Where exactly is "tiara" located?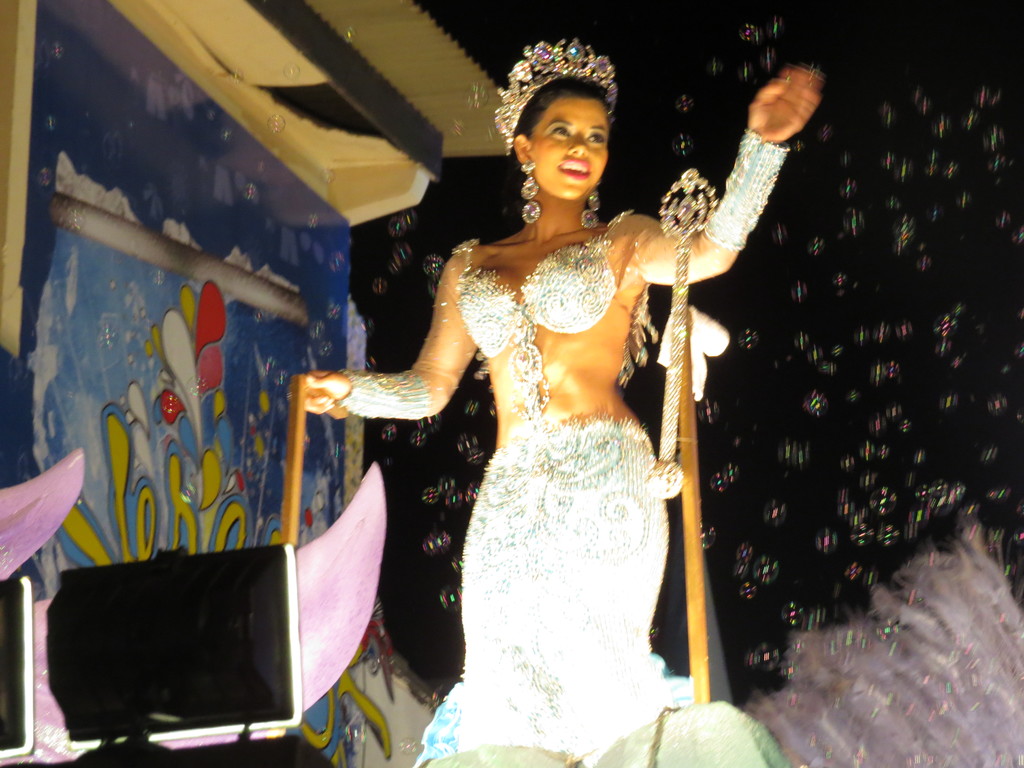
Its bounding box is bbox=[493, 36, 615, 152].
